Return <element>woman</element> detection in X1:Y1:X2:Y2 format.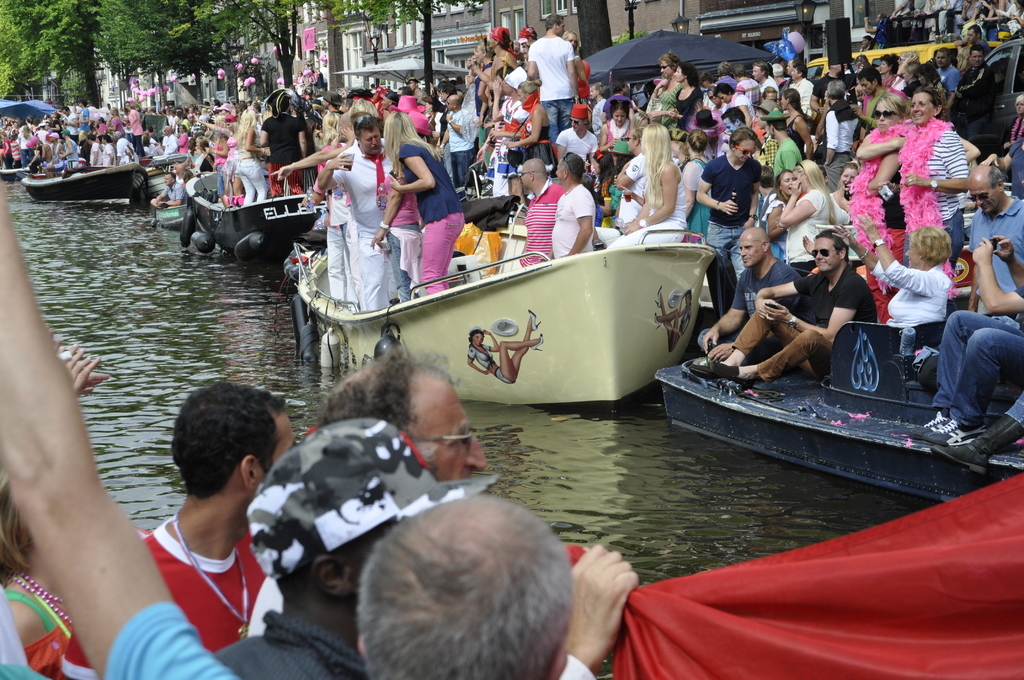
777:89:811:161.
